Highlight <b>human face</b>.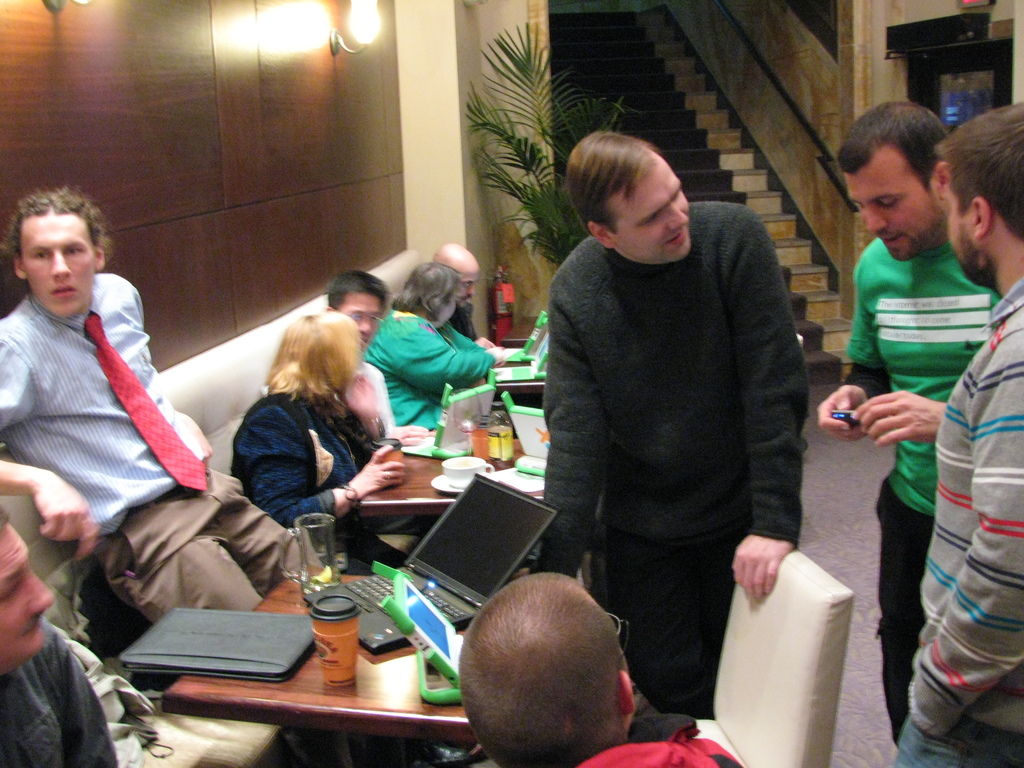
Highlighted region: 0,521,54,666.
